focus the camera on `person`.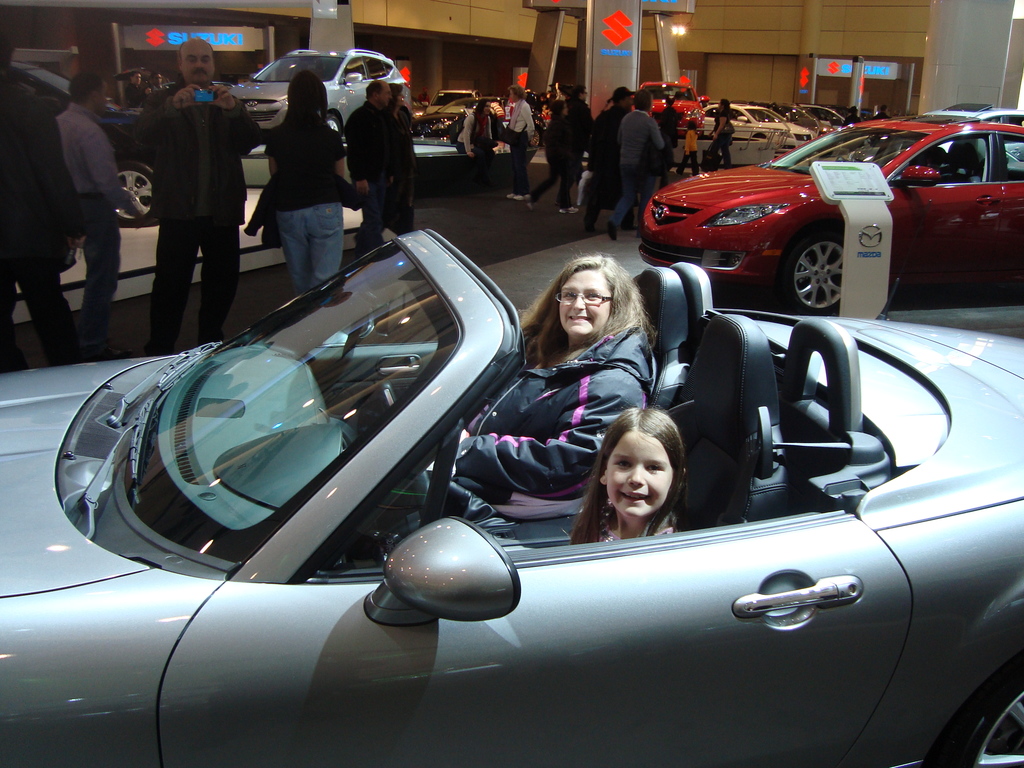
Focus region: 705:93:736:166.
